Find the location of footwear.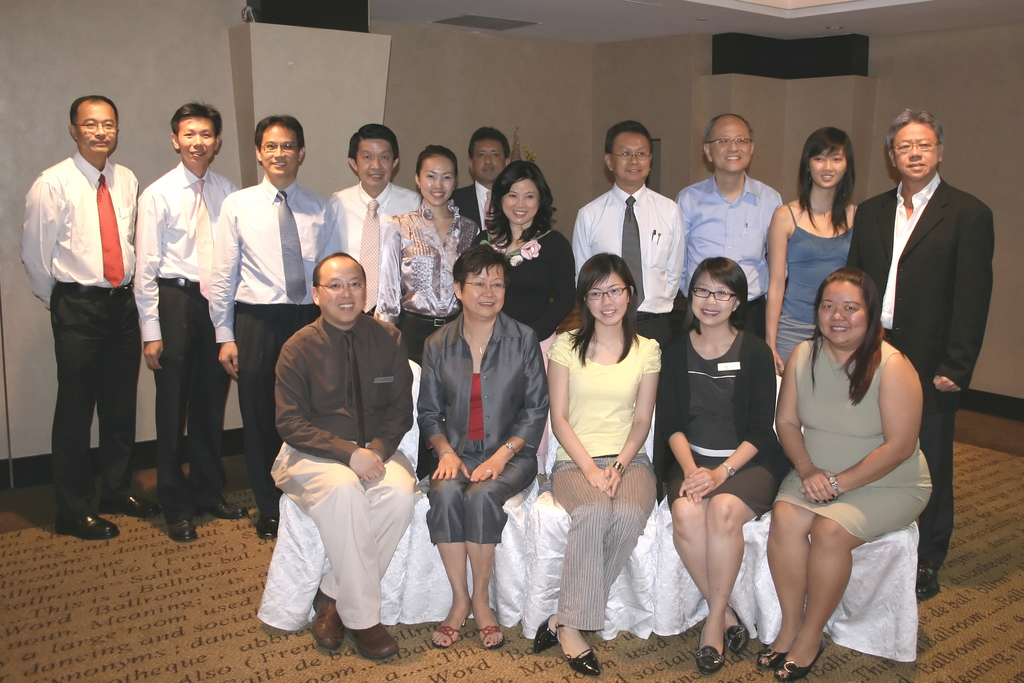
Location: crop(98, 491, 161, 520).
